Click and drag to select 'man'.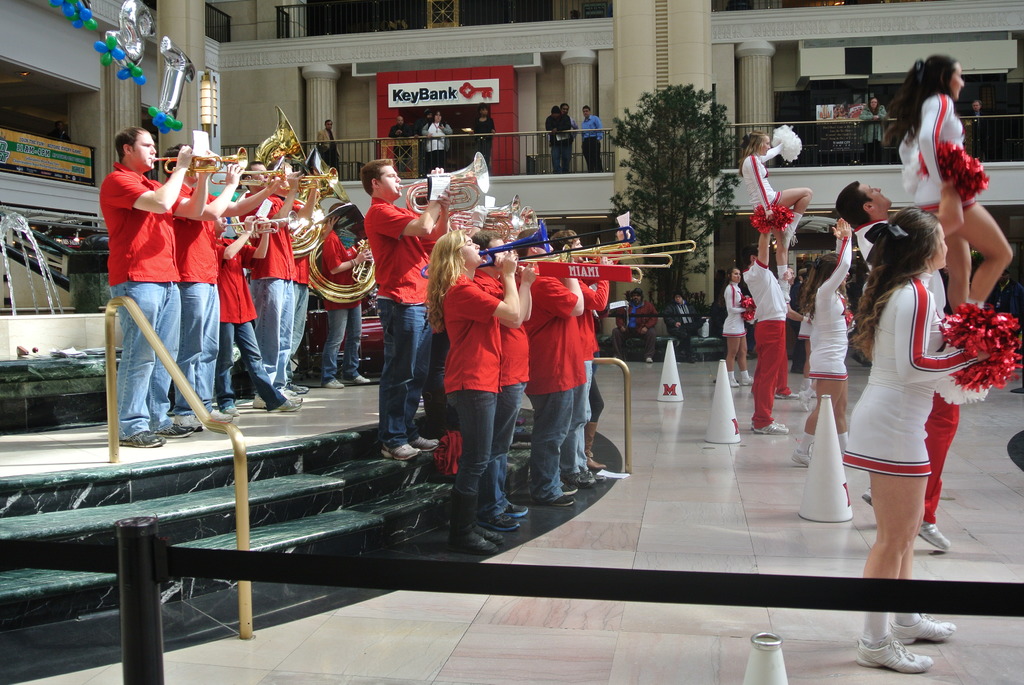
Selection: (250, 159, 288, 374).
